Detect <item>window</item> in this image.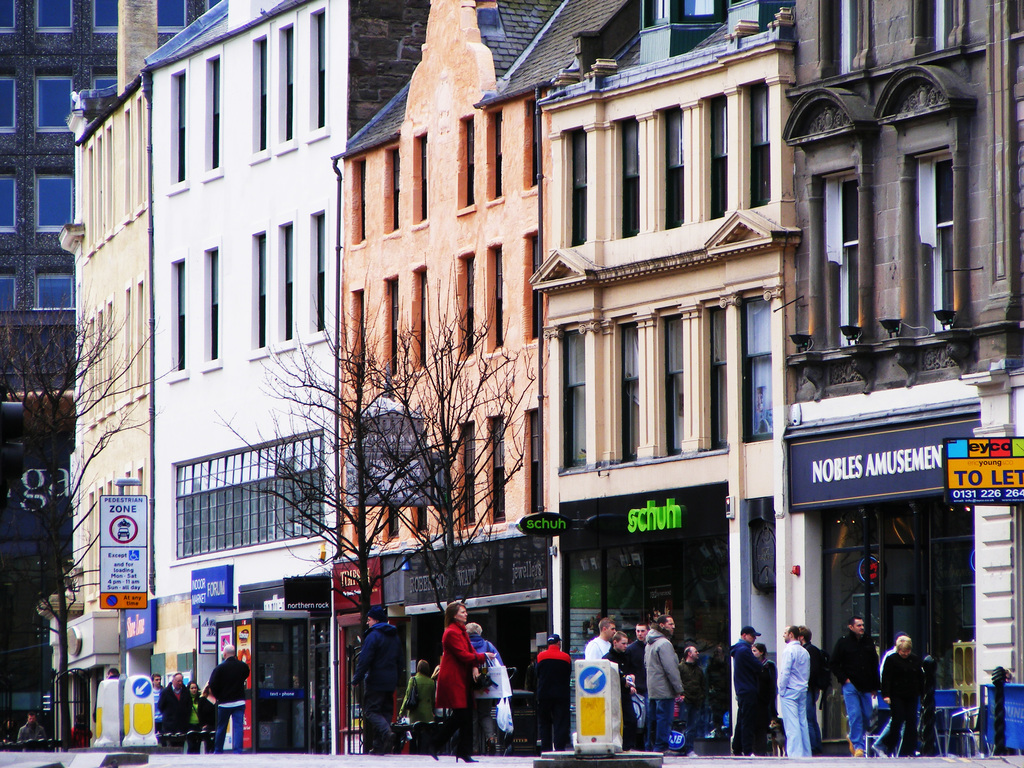
Detection: 657, 101, 691, 232.
